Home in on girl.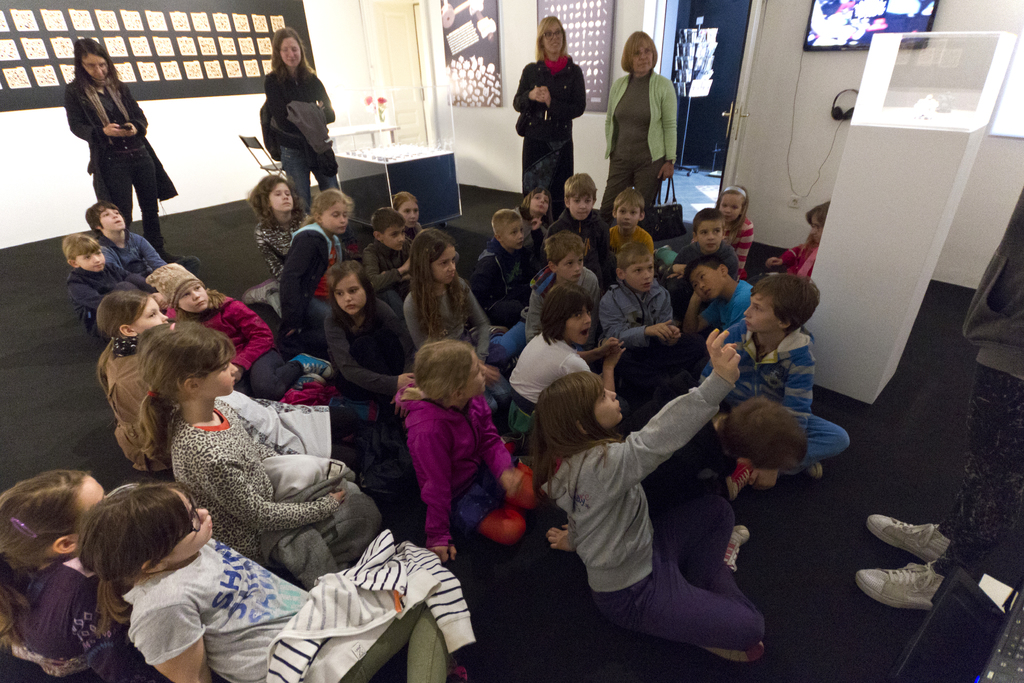
Homed in at l=546, t=330, r=765, b=662.
